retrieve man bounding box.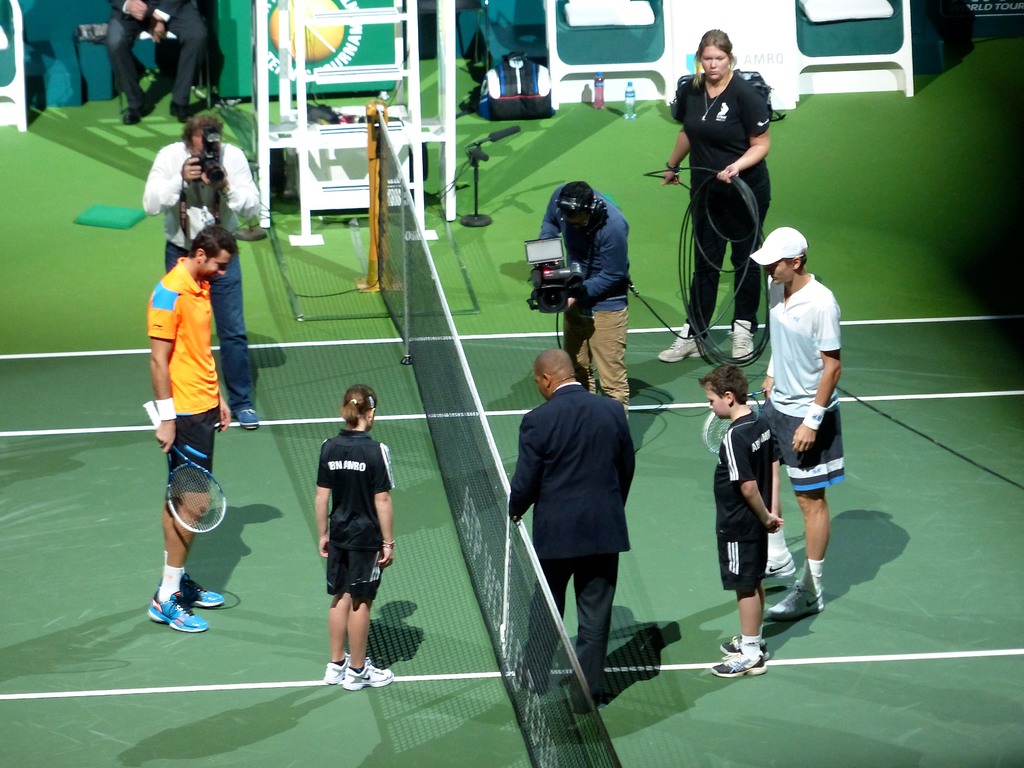
Bounding box: <region>146, 224, 238, 633</region>.
